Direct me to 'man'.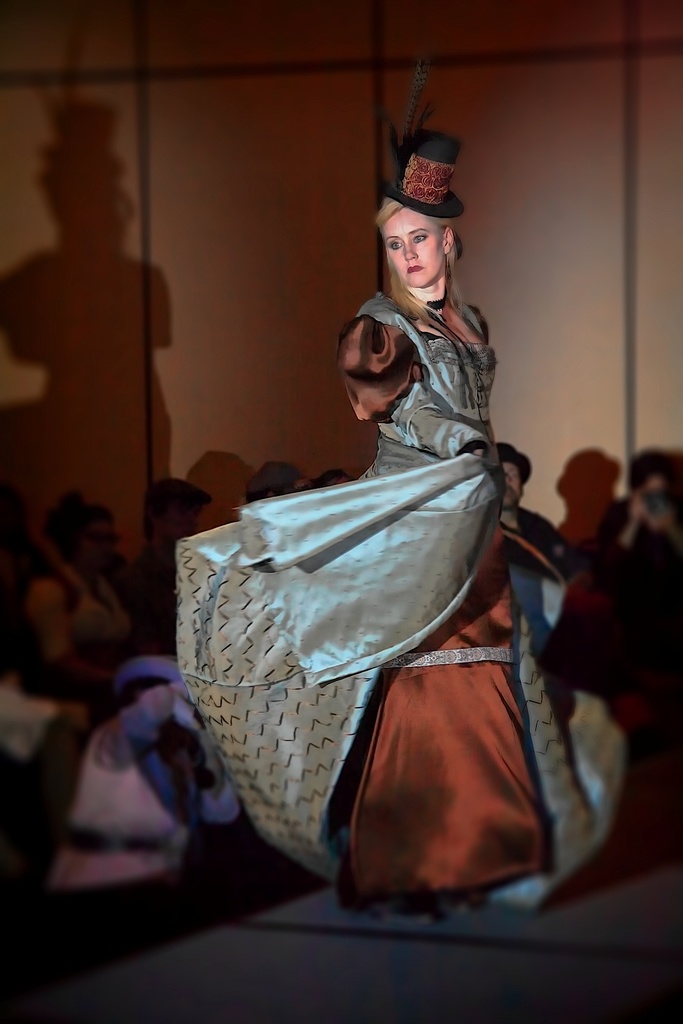
Direction: [485,442,561,556].
